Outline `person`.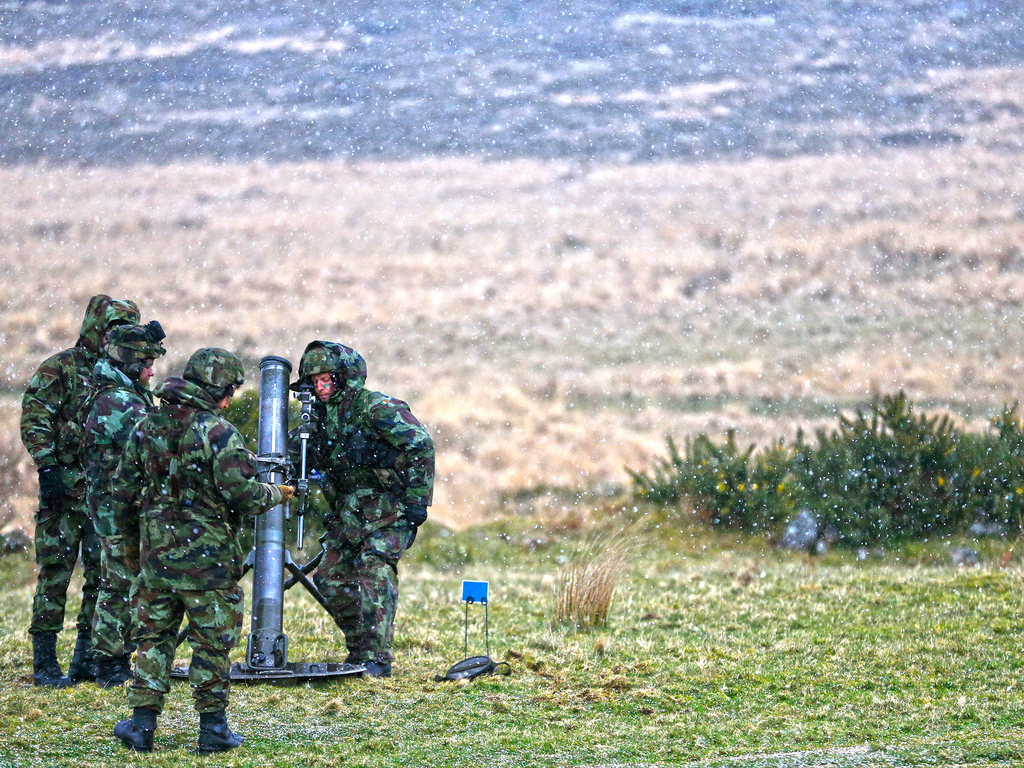
Outline: (118, 349, 278, 753).
